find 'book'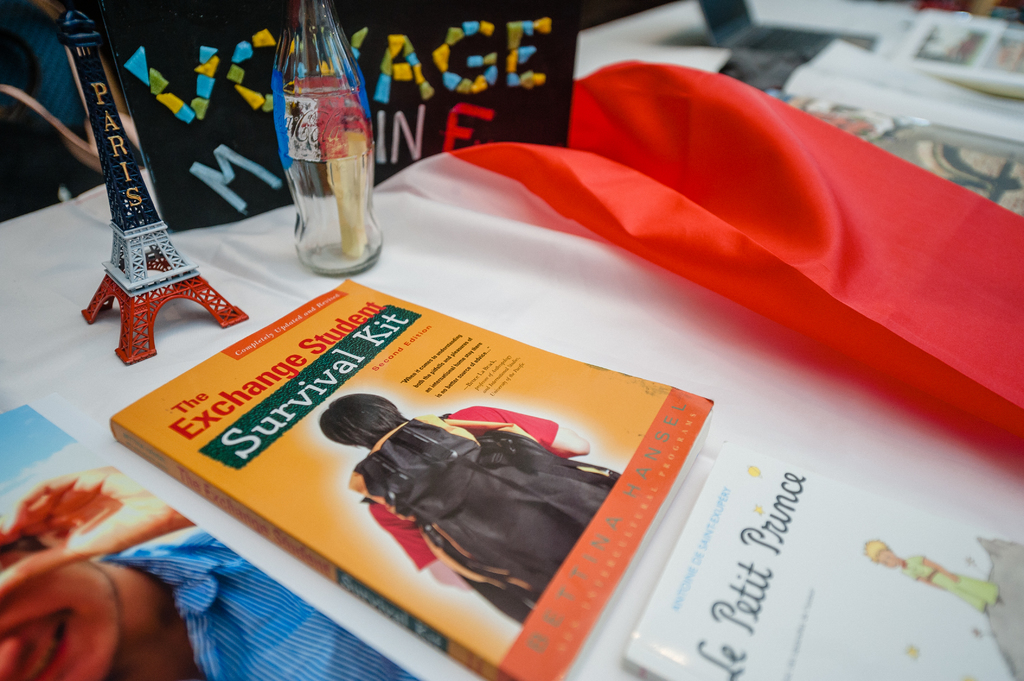
x1=624 y1=441 x2=1023 y2=680
